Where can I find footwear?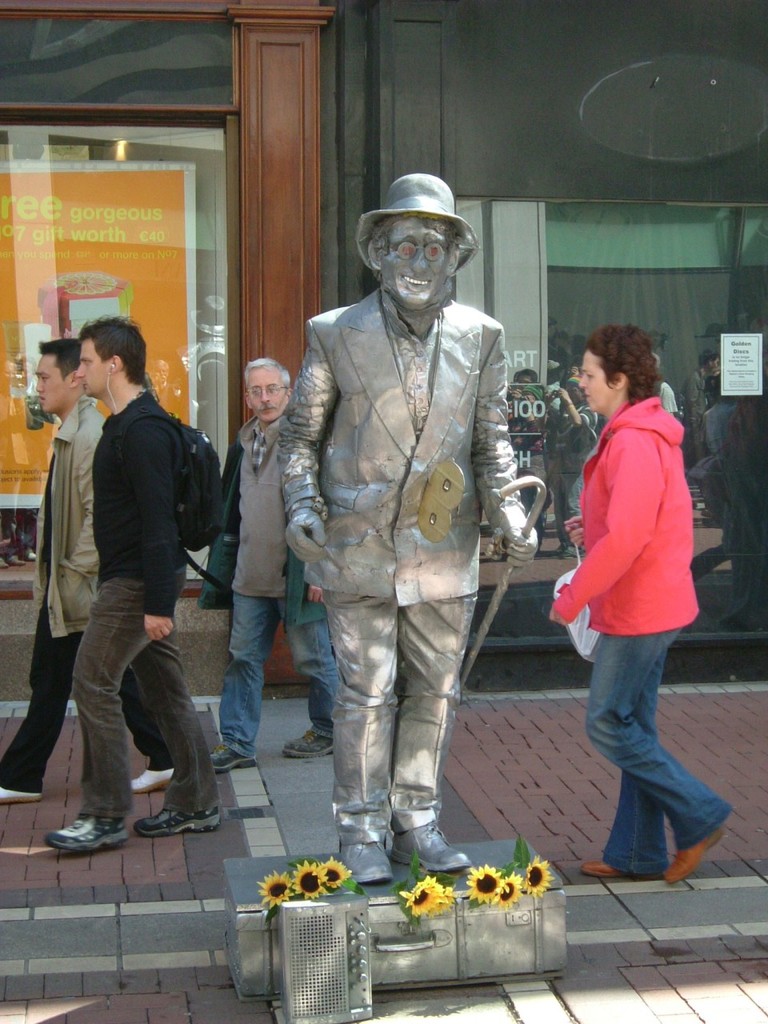
You can find it at locate(210, 744, 258, 768).
